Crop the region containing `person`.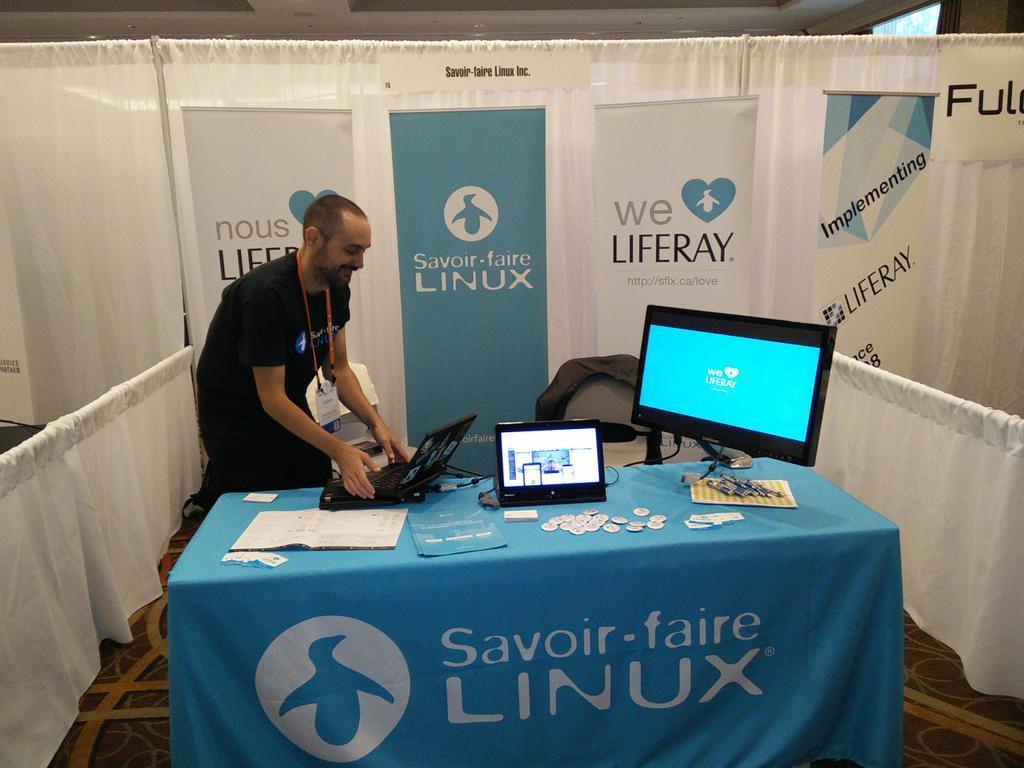
Crop region: [196, 195, 415, 506].
